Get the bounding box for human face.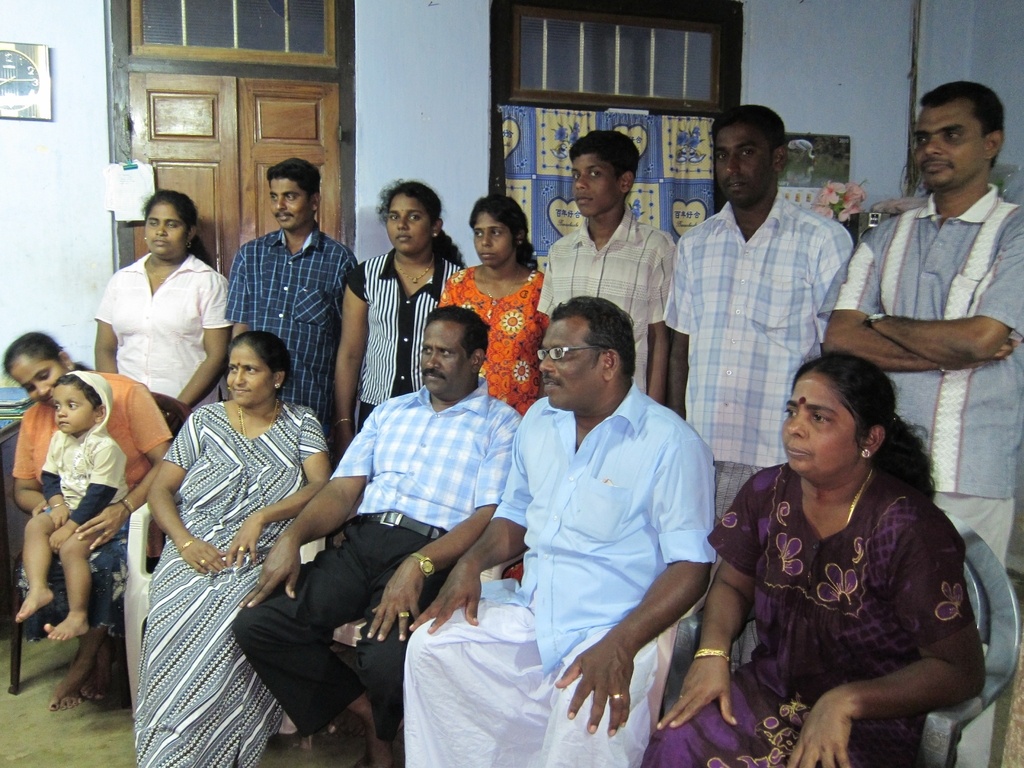
locate(572, 153, 619, 218).
